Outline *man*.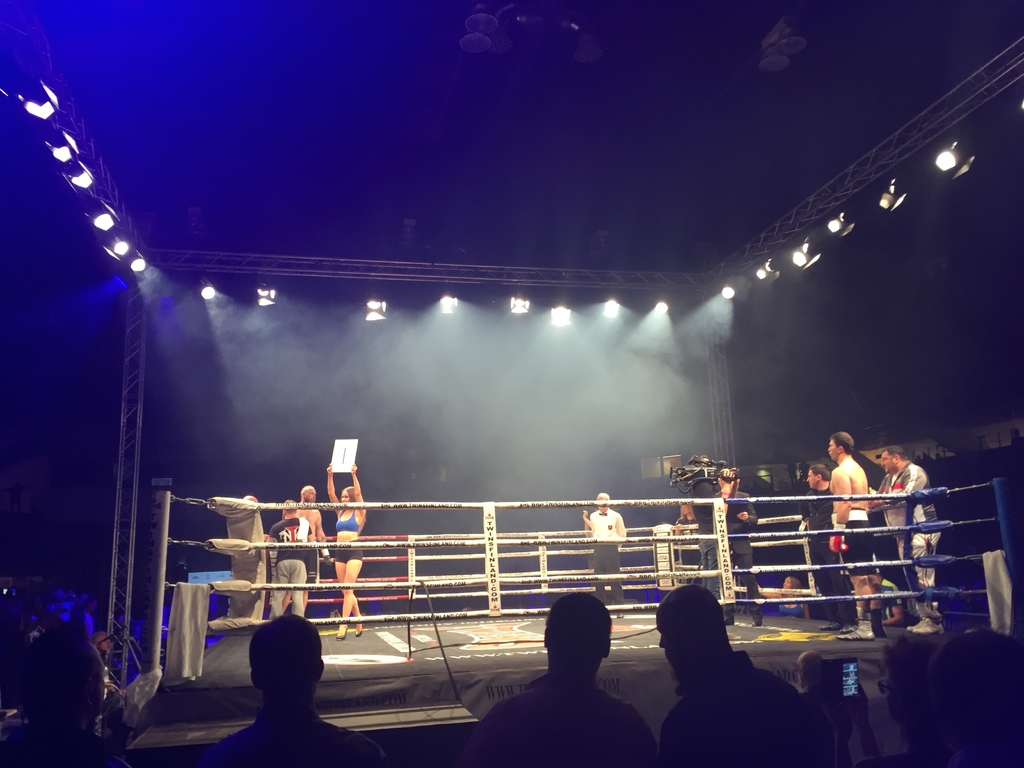
Outline: [197, 610, 393, 767].
